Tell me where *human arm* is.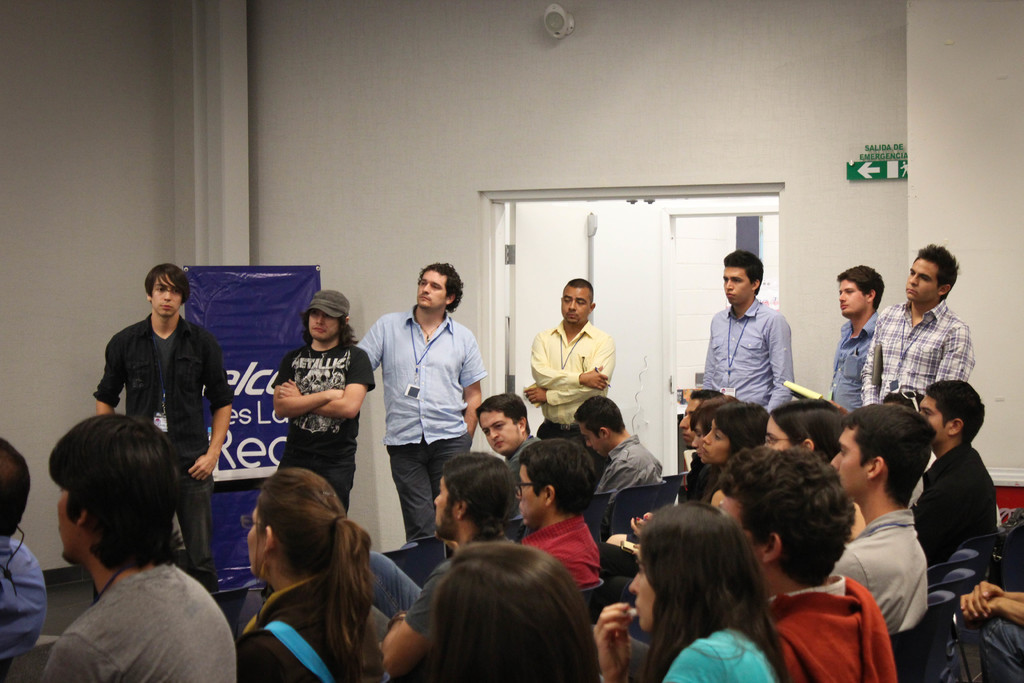
*human arm* is at x1=92, y1=336, x2=127, y2=419.
